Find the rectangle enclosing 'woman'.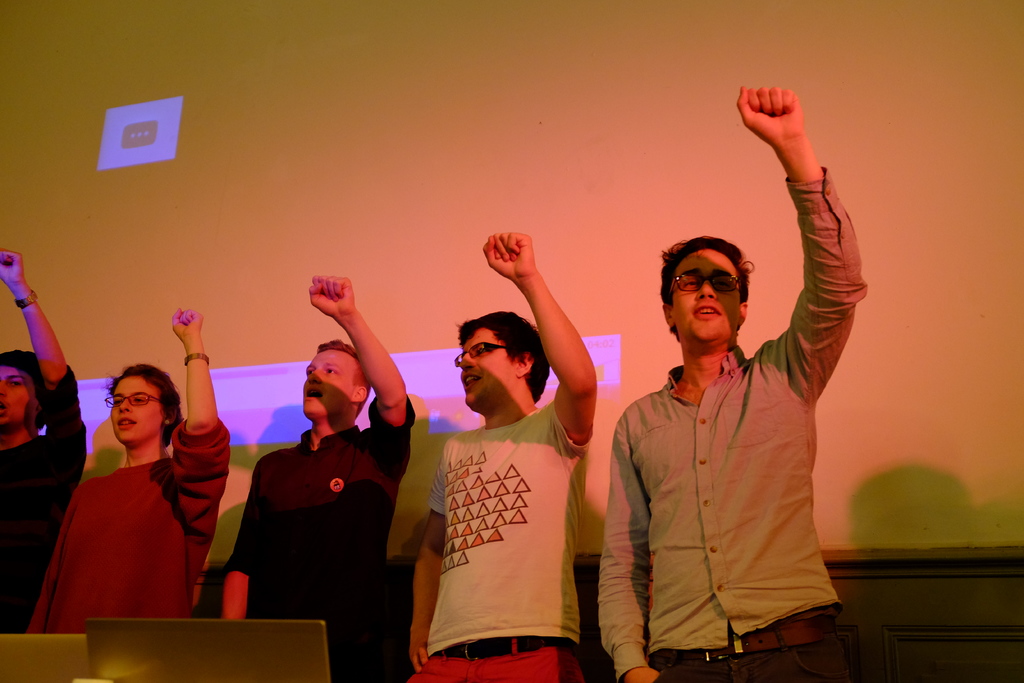
bbox(39, 343, 218, 643).
